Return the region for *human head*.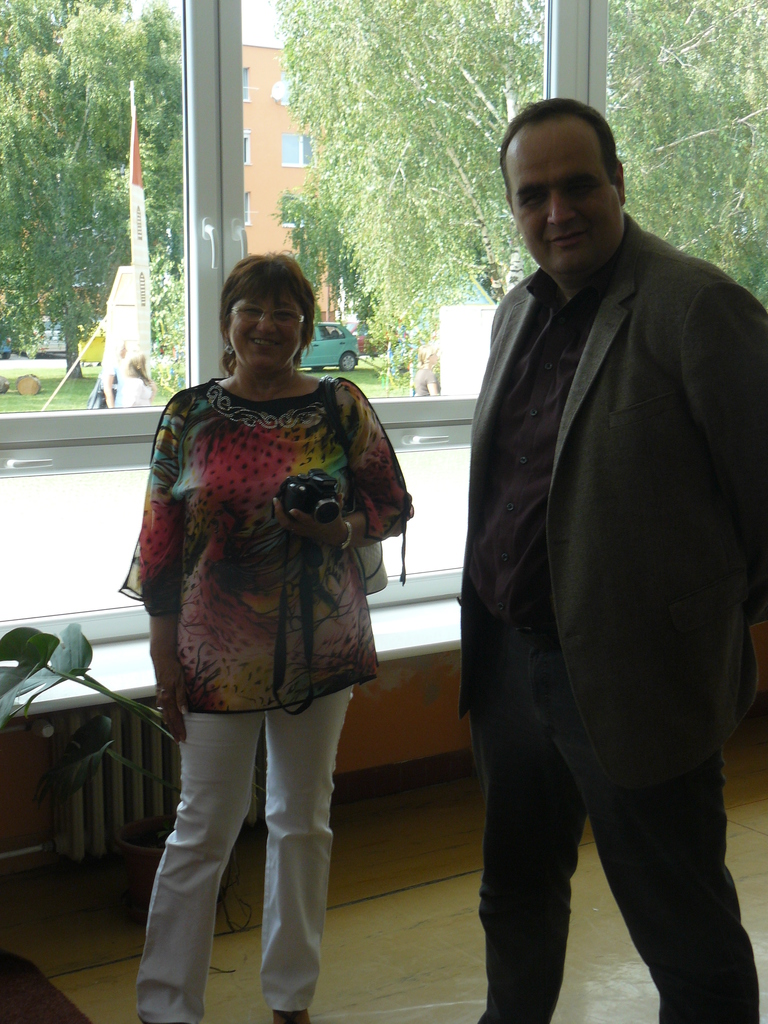
{"x1": 217, "y1": 259, "x2": 316, "y2": 380}.
